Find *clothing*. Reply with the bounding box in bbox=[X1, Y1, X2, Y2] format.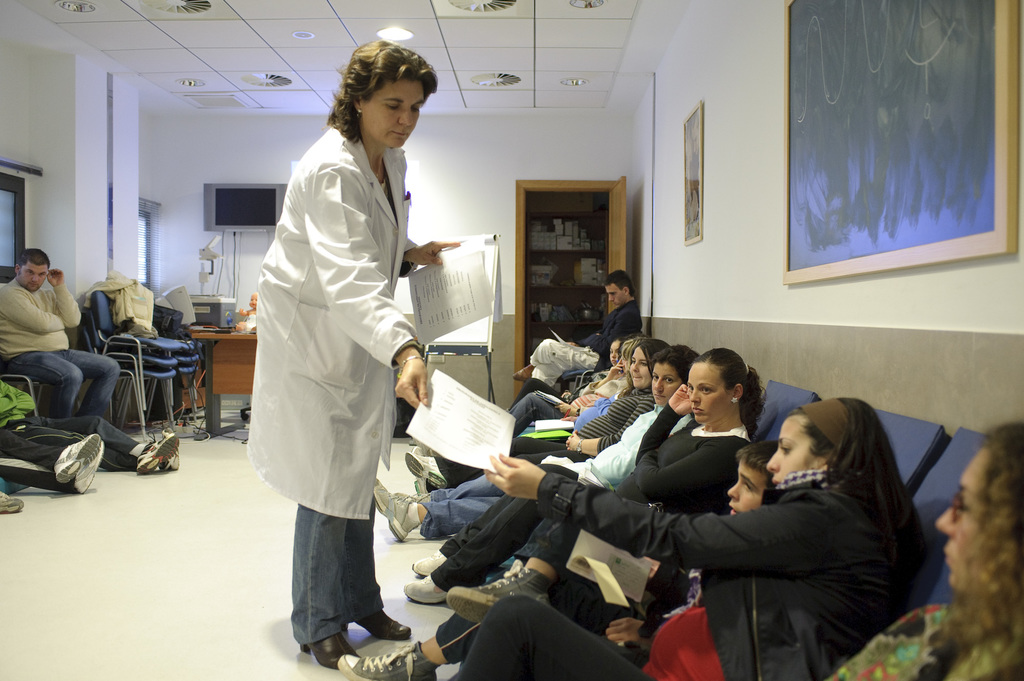
bbox=[435, 511, 719, 666].
